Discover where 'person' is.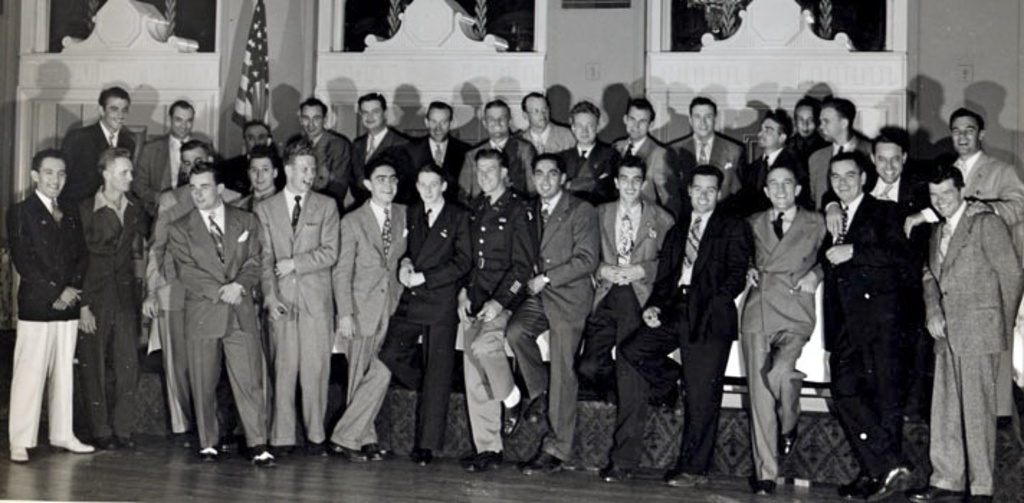
Discovered at [left=660, top=91, right=749, bottom=198].
